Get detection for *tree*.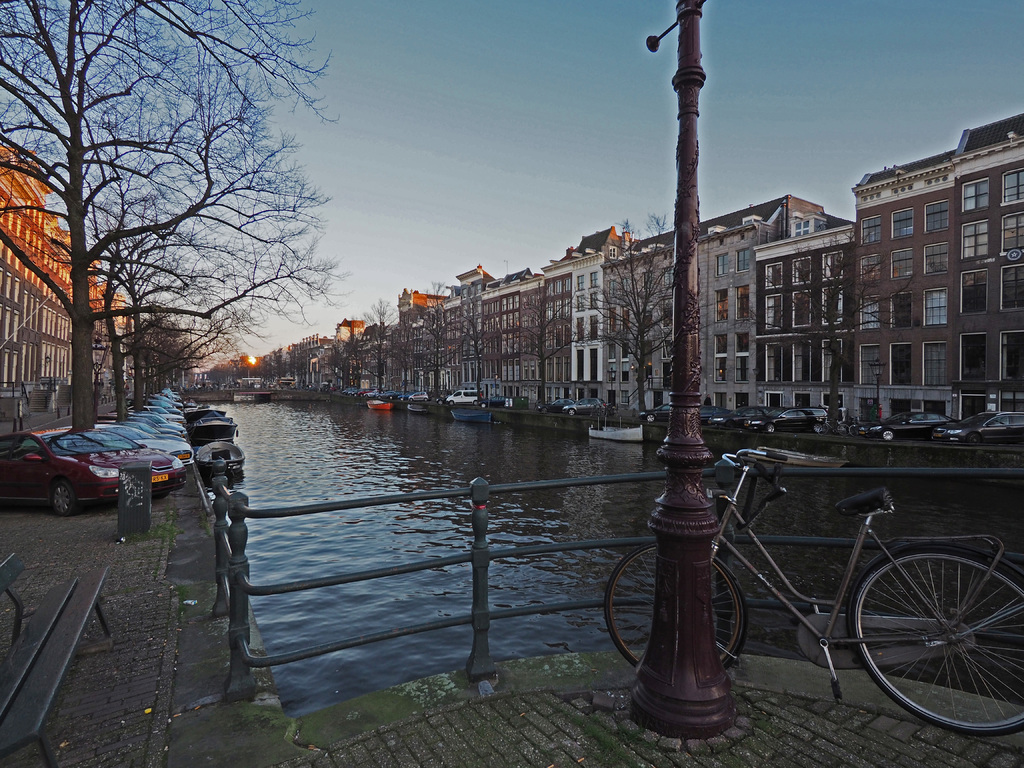
Detection: x1=596 y1=209 x2=691 y2=417.
